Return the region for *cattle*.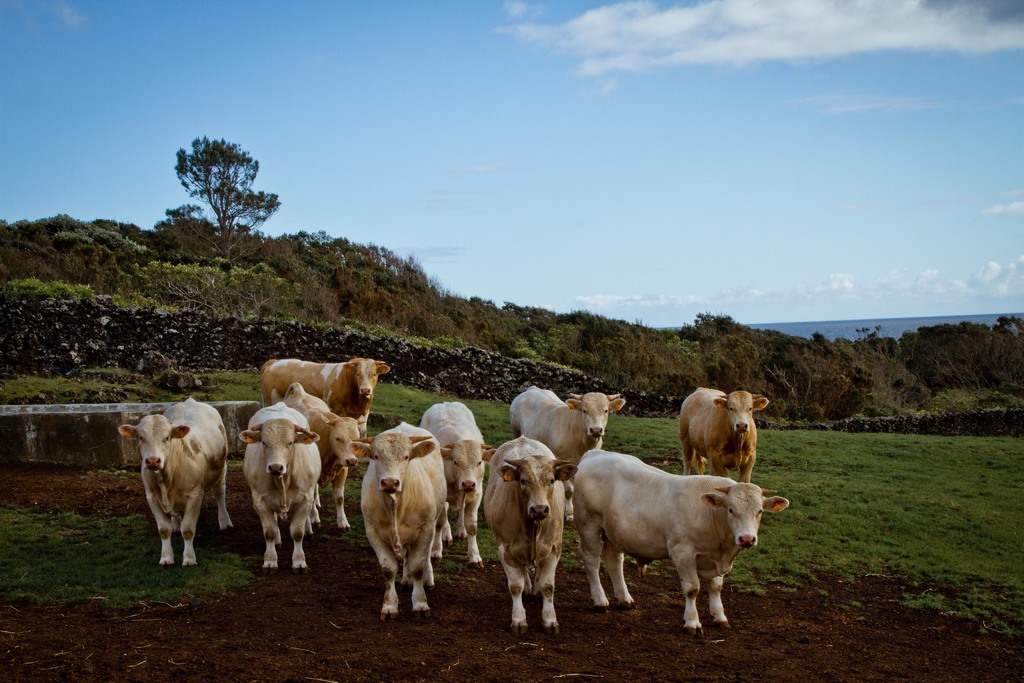
(x1=239, y1=400, x2=326, y2=572).
